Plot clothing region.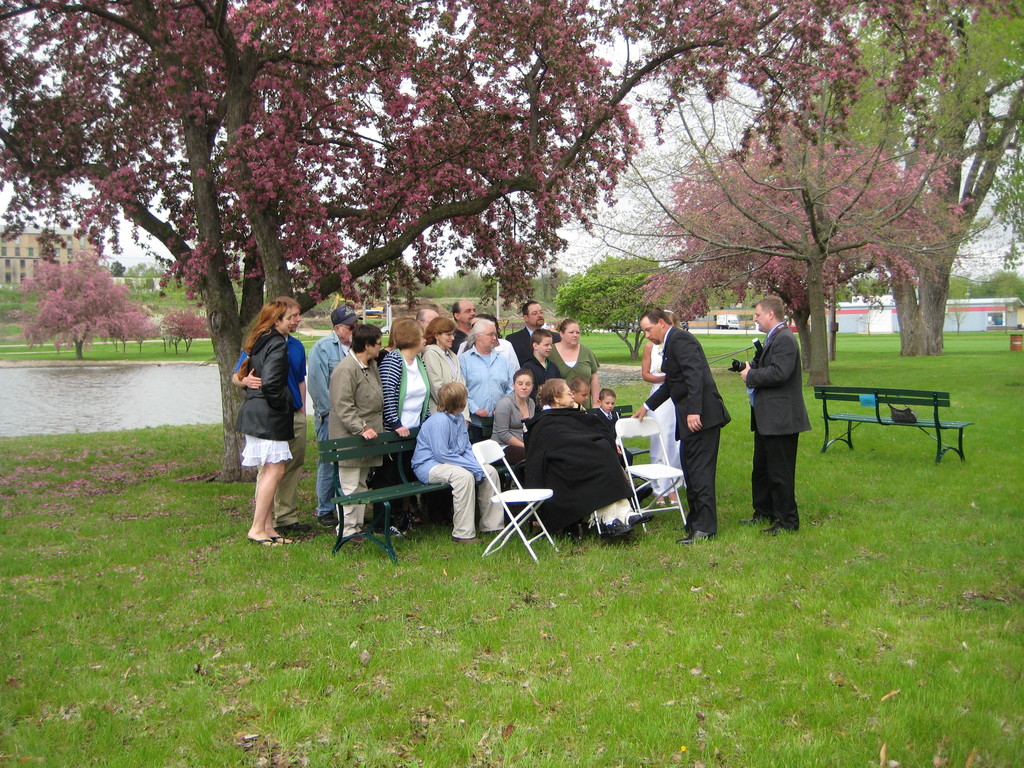
Plotted at (left=410, top=406, right=509, bottom=542).
